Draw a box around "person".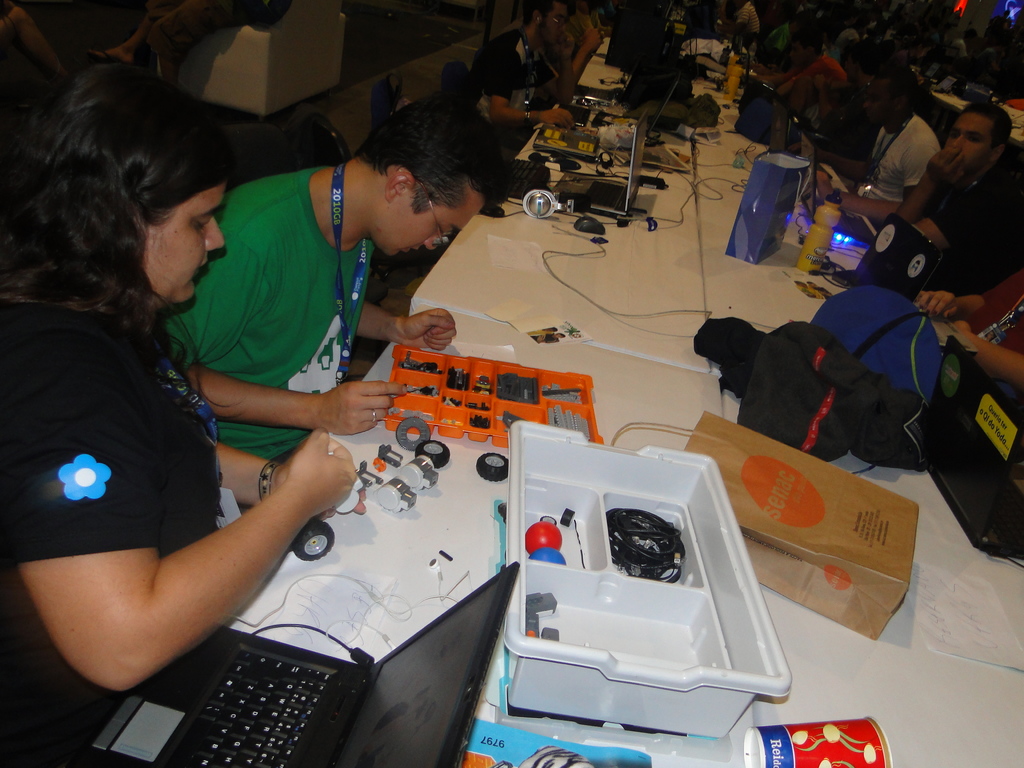
crop(913, 268, 1023, 389).
